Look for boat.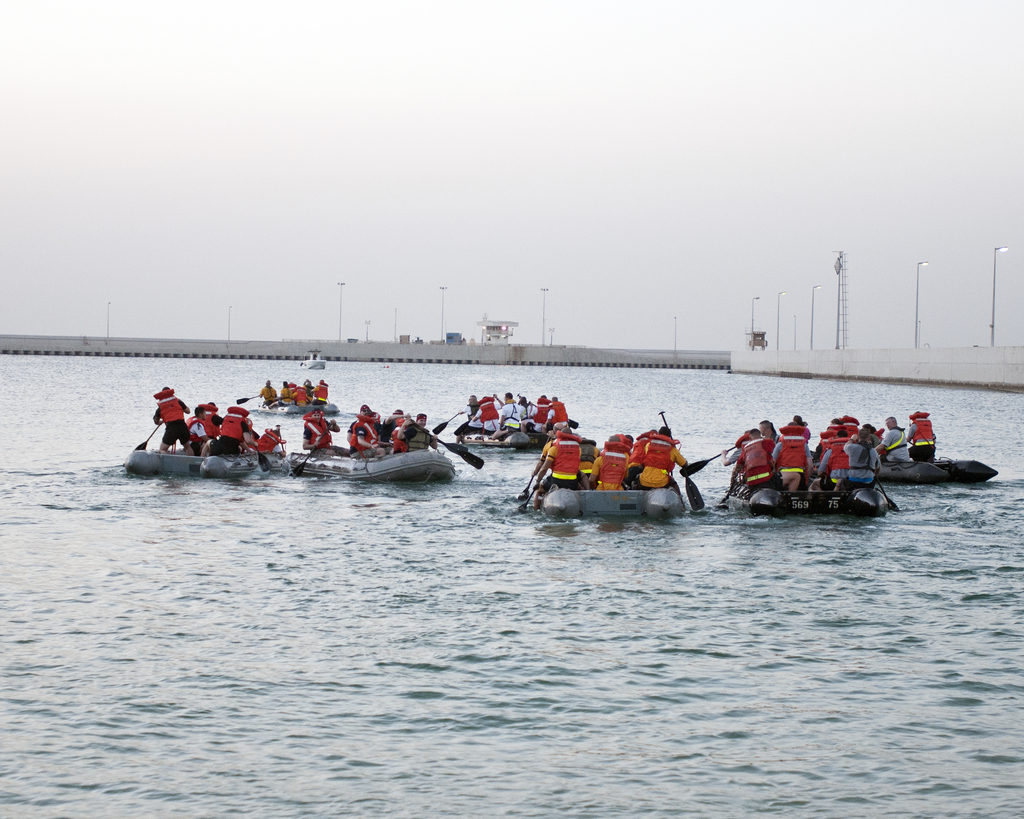
Found: {"x1": 127, "y1": 454, "x2": 255, "y2": 481}.
